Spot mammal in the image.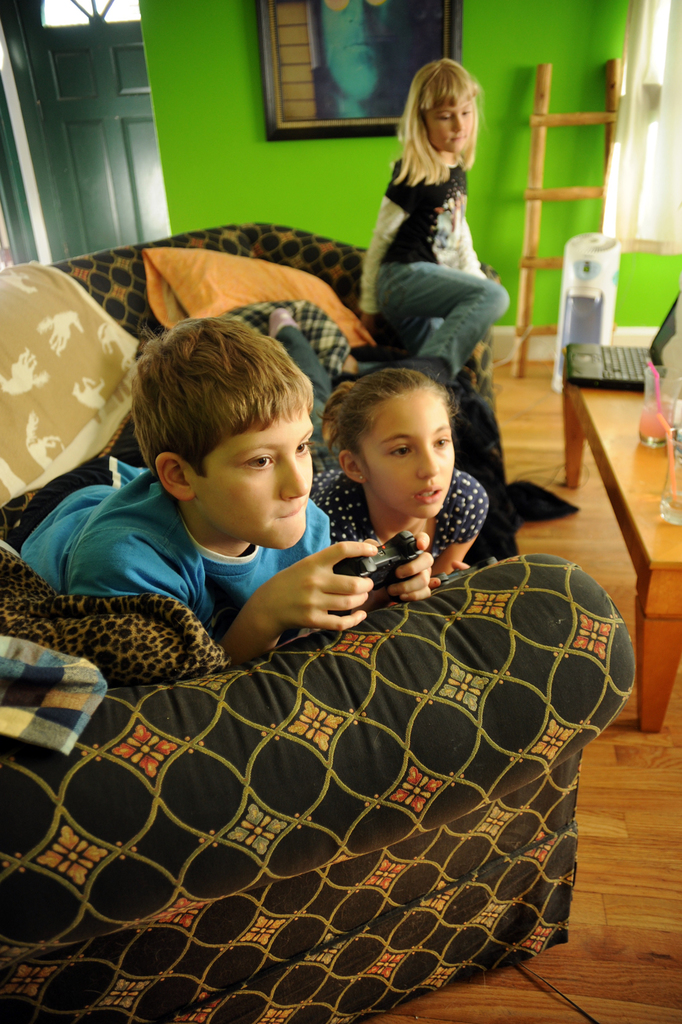
mammal found at left=267, top=307, right=491, bottom=590.
